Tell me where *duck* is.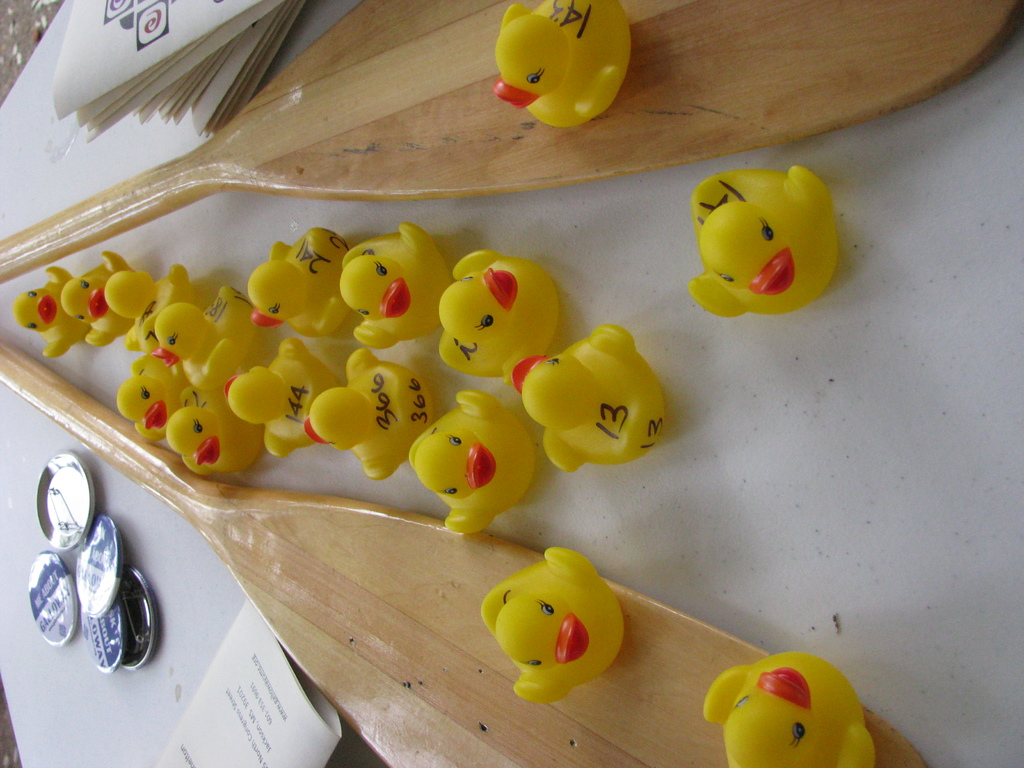
*duck* is at <region>342, 222, 459, 352</region>.
